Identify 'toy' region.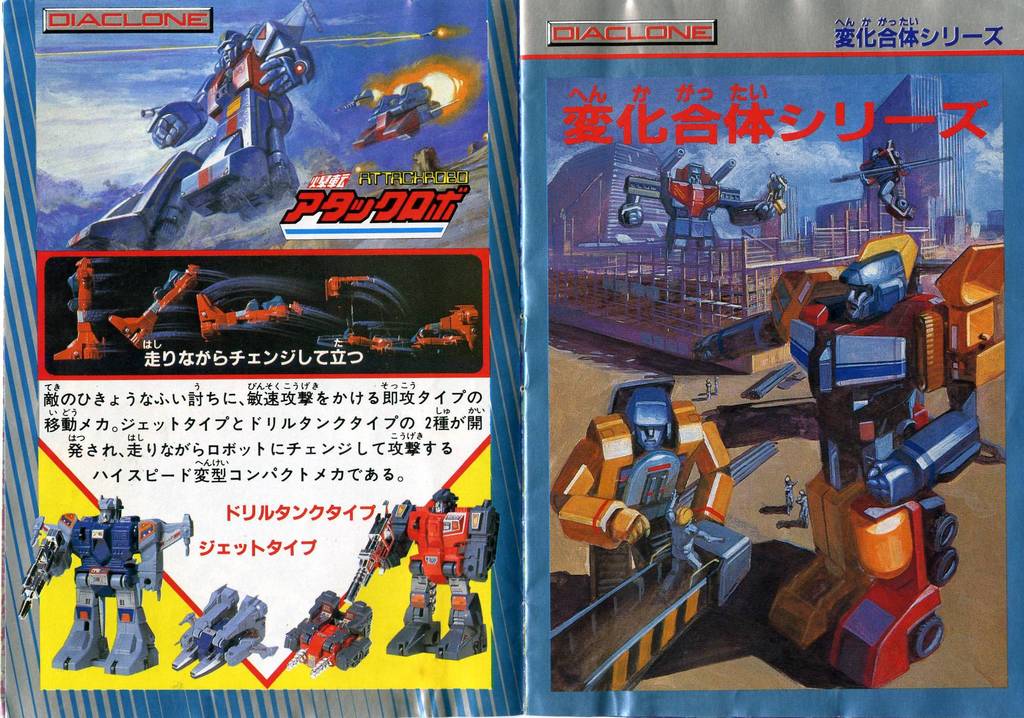
Region: bbox=[615, 146, 786, 263].
